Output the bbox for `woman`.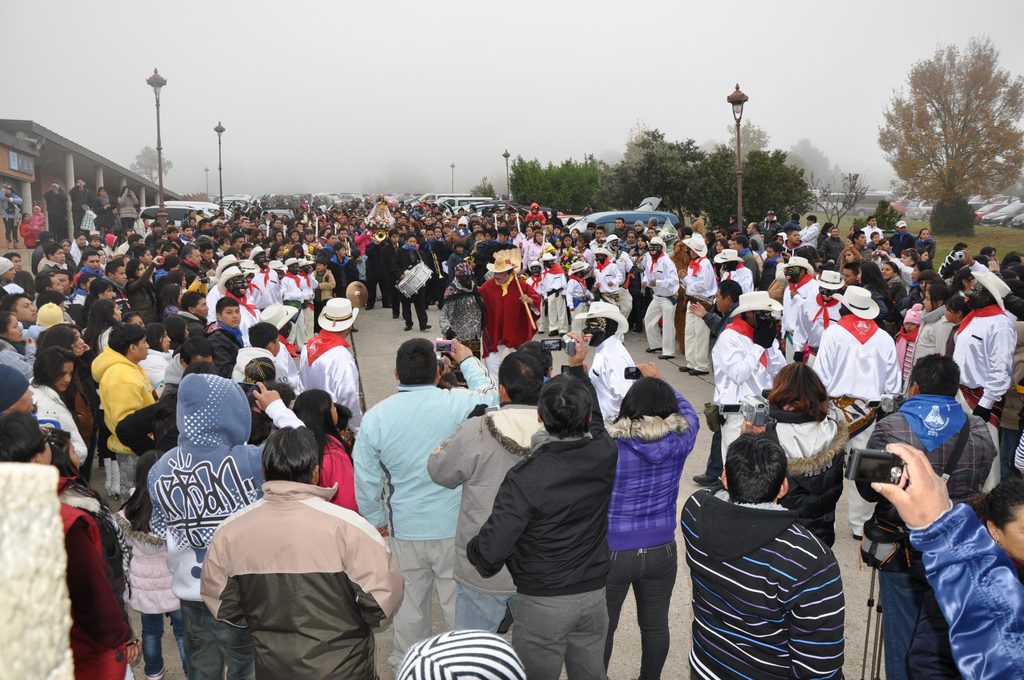
box(350, 218, 371, 255).
